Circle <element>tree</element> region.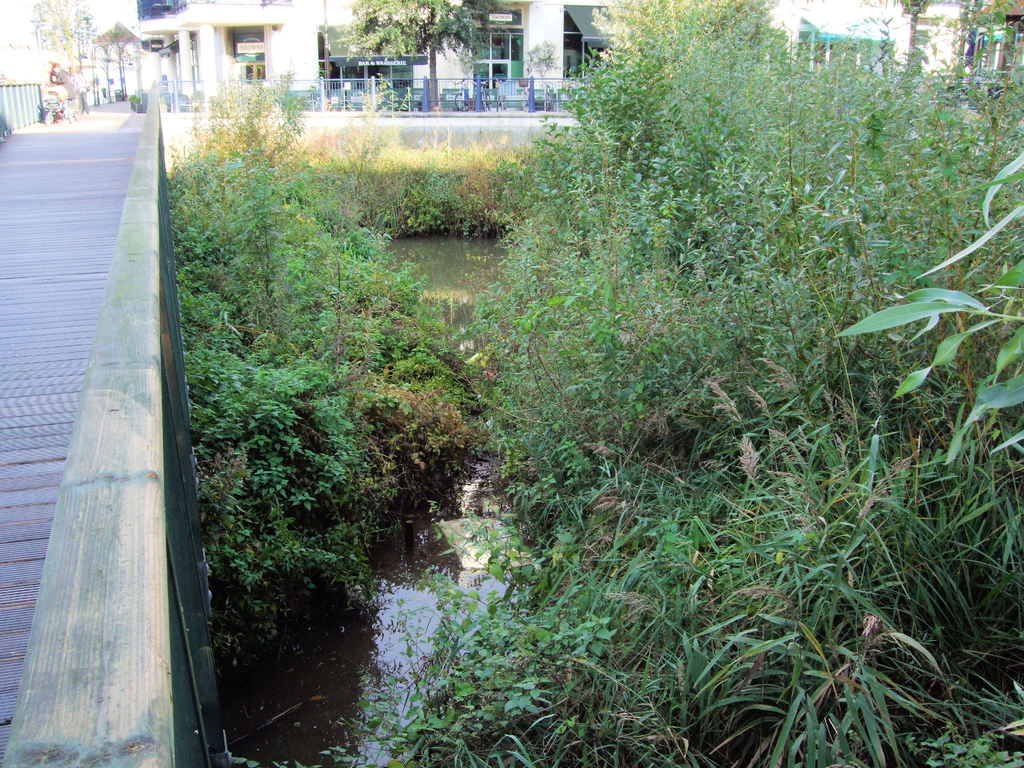
Region: {"x1": 458, "y1": 0, "x2": 1023, "y2": 767}.
